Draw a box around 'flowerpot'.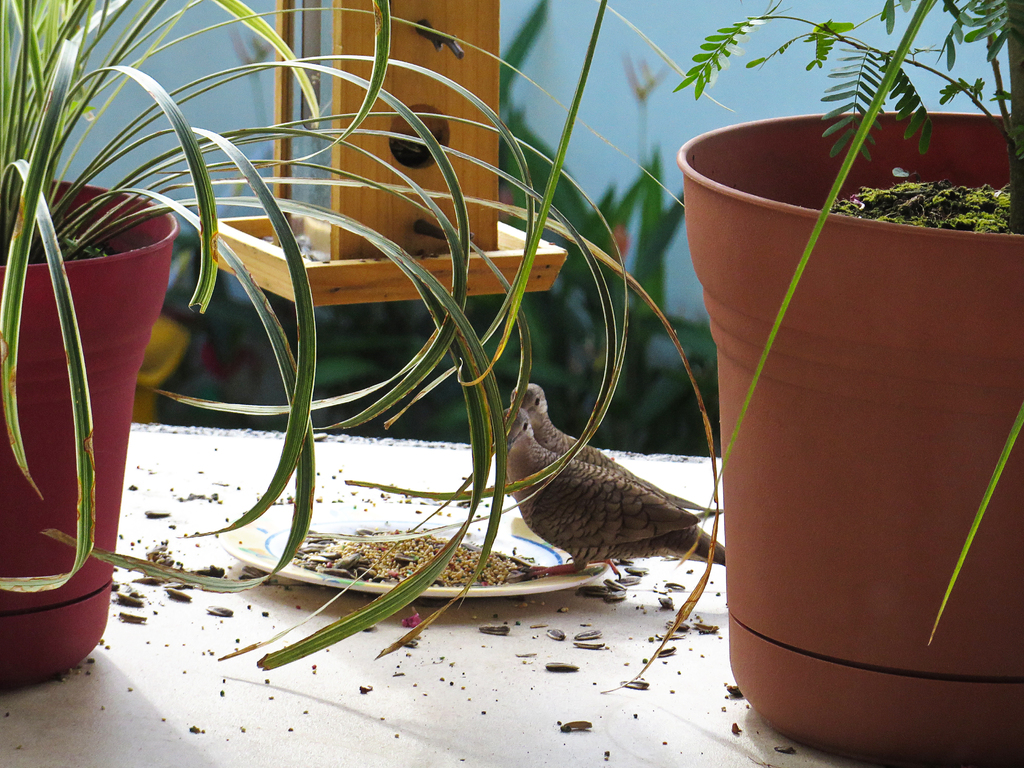
select_region(674, 102, 1023, 767).
